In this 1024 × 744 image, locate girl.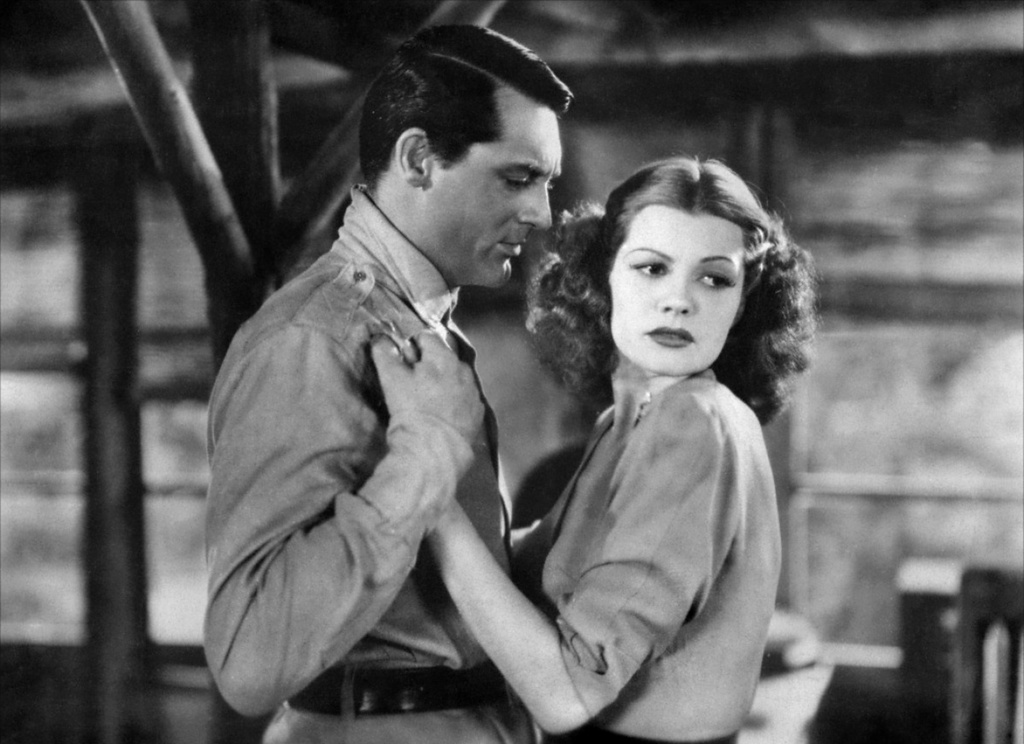
Bounding box: <bbox>430, 159, 817, 743</bbox>.
